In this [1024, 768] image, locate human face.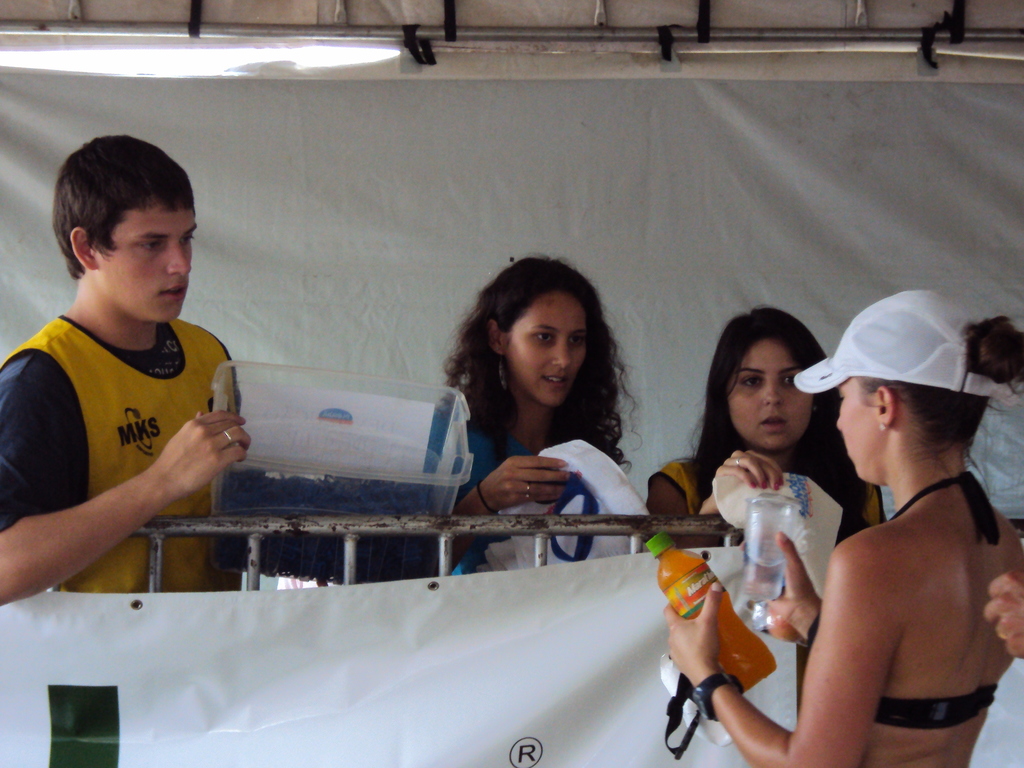
Bounding box: 505, 294, 591, 413.
